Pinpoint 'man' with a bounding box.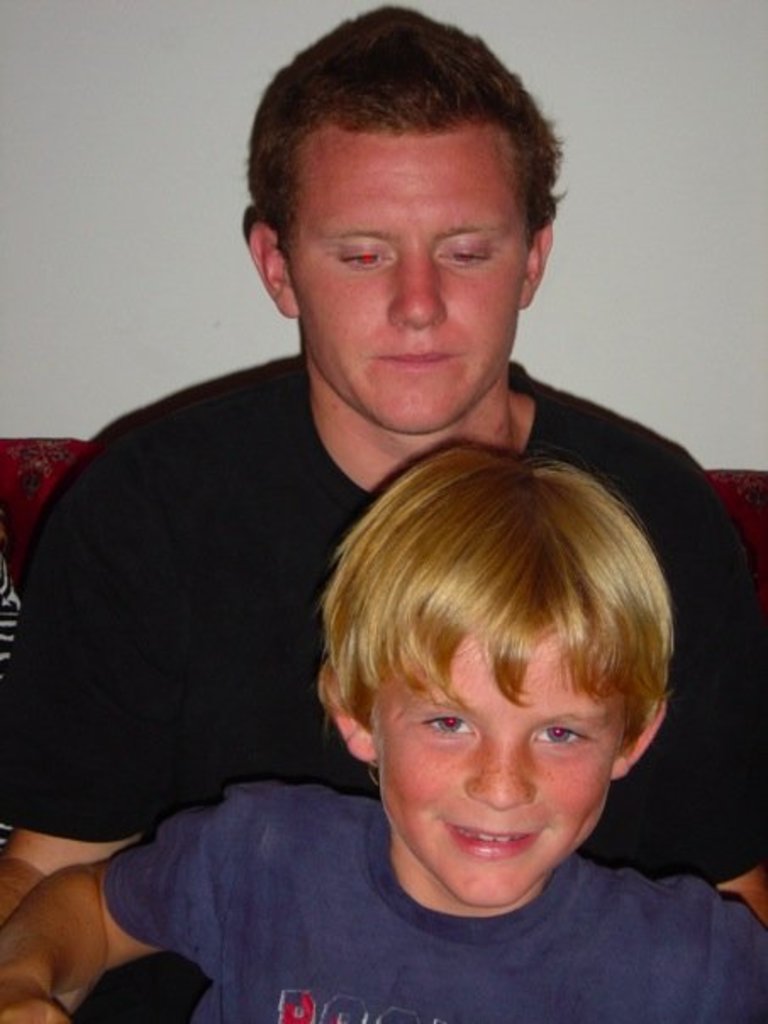
[0, 2, 766, 934].
